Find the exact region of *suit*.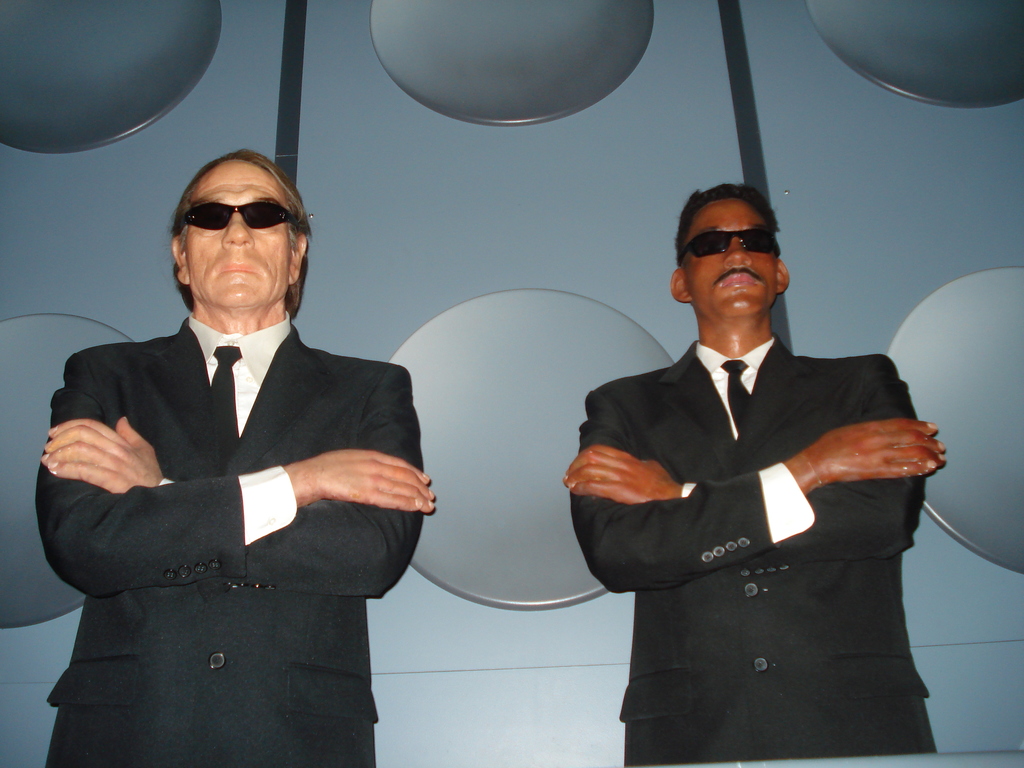
Exact region: (51,184,438,755).
